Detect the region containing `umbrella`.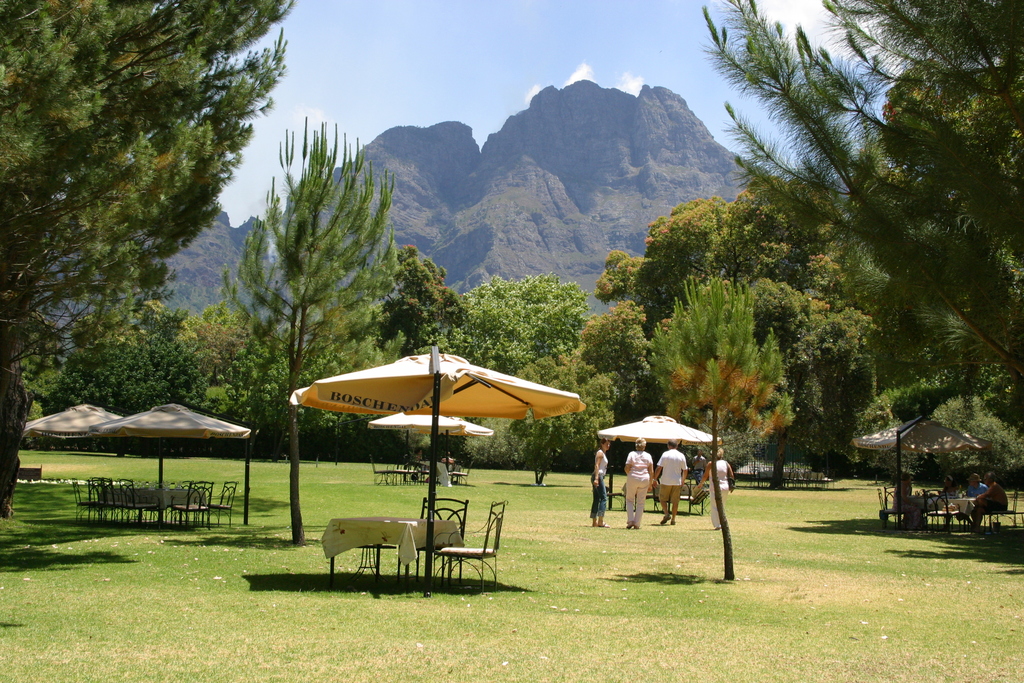
select_region(428, 420, 490, 465).
